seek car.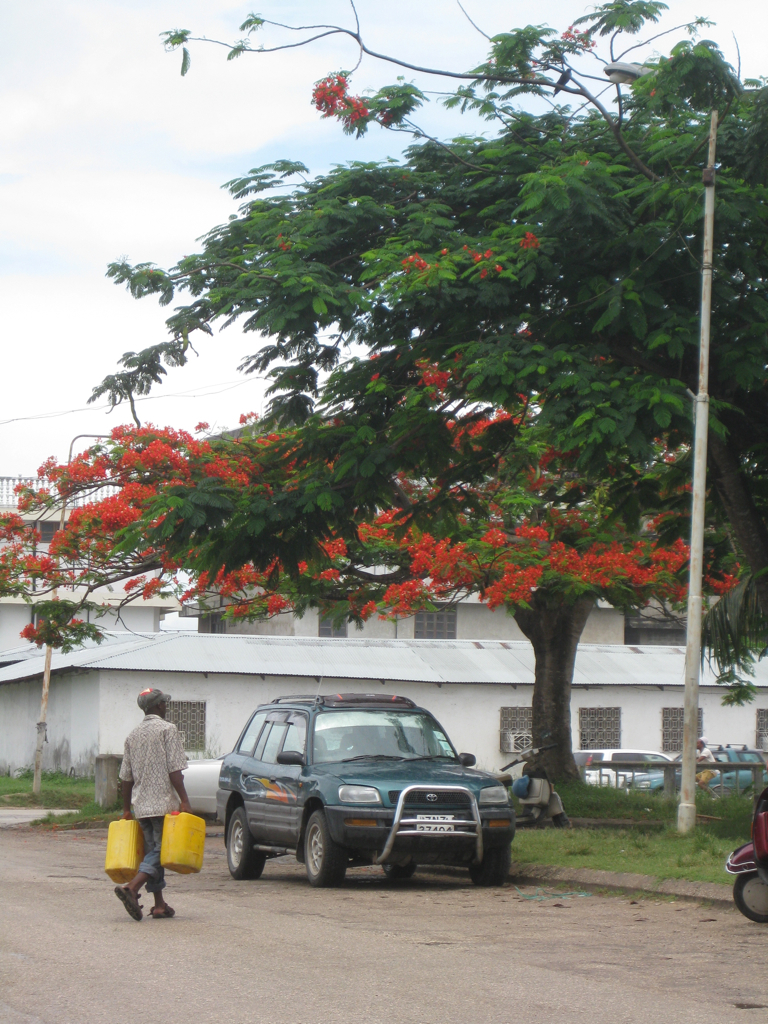
Rect(200, 695, 521, 890).
